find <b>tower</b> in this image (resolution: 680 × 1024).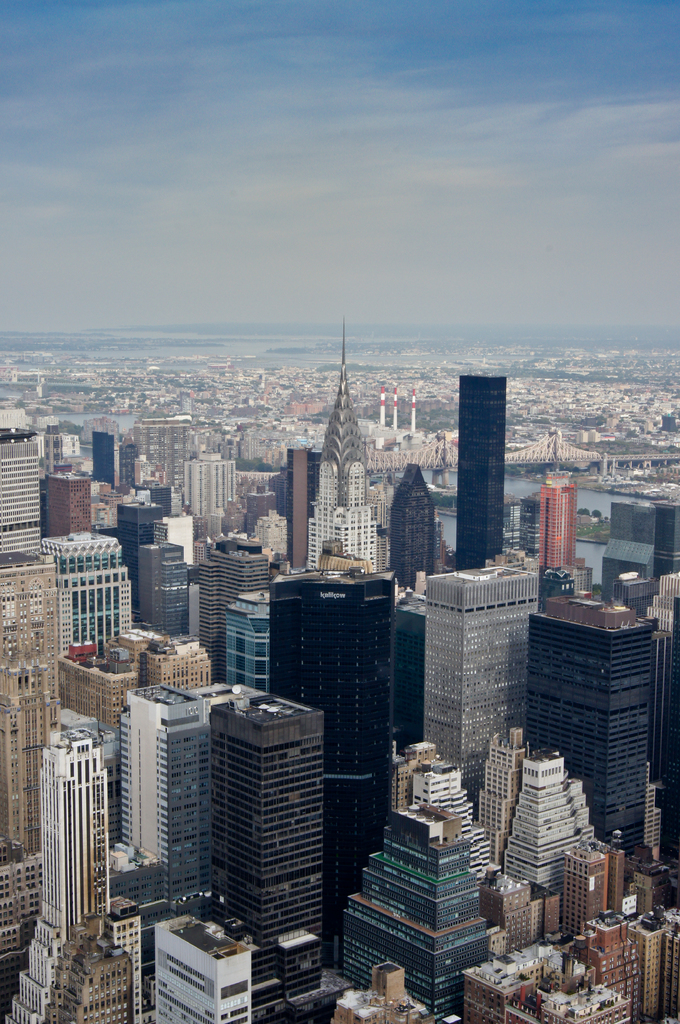
(565,846,609,925).
